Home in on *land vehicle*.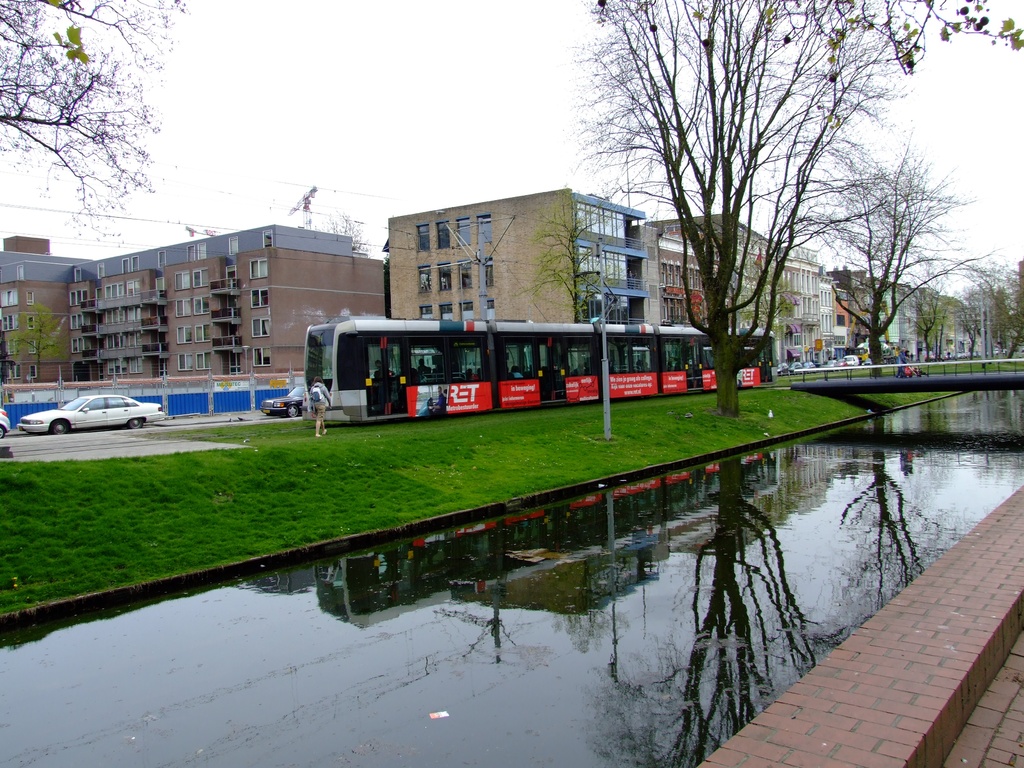
Homed in at locate(801, 360, 817, 375).
